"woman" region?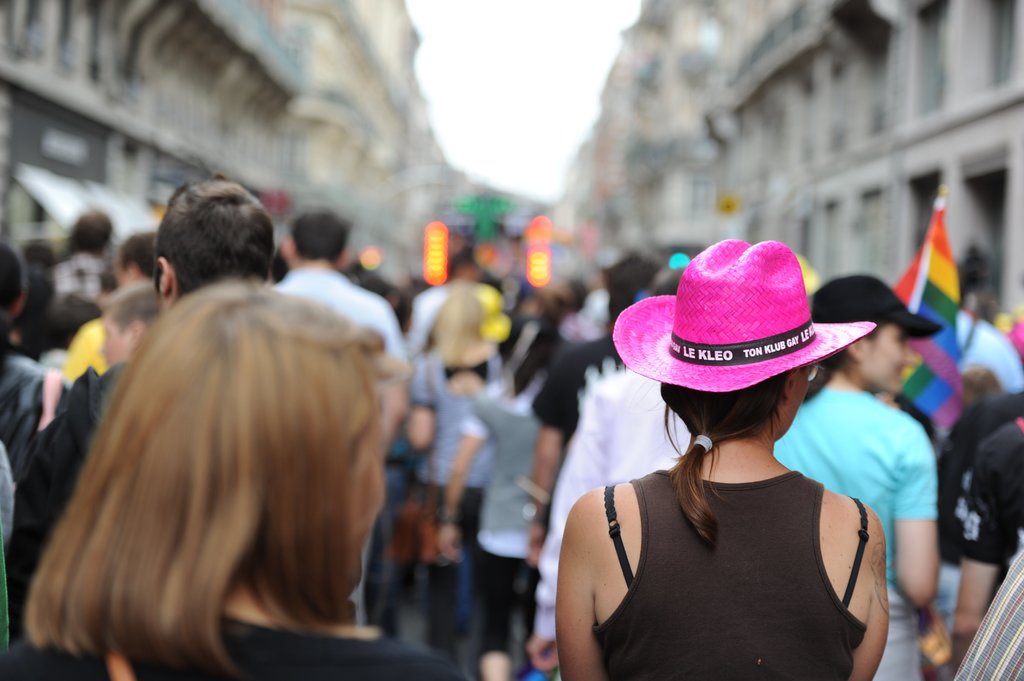
[left=0, top=250, right=73, bottom=486]
